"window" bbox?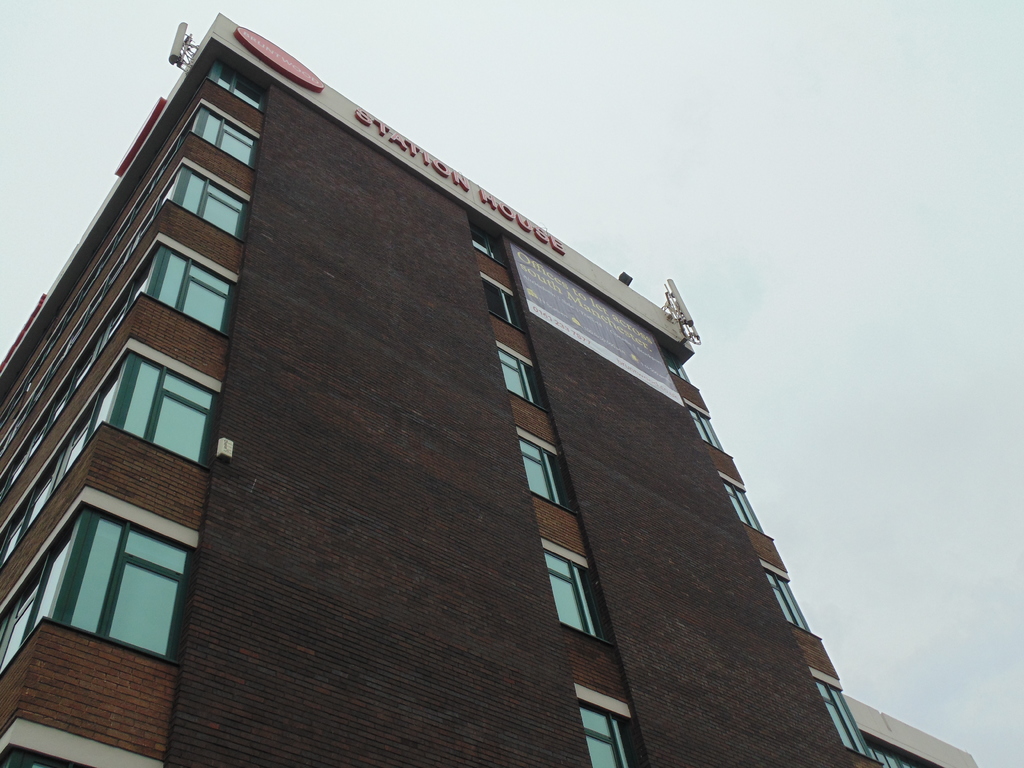
[684, 404, 728, 451]
